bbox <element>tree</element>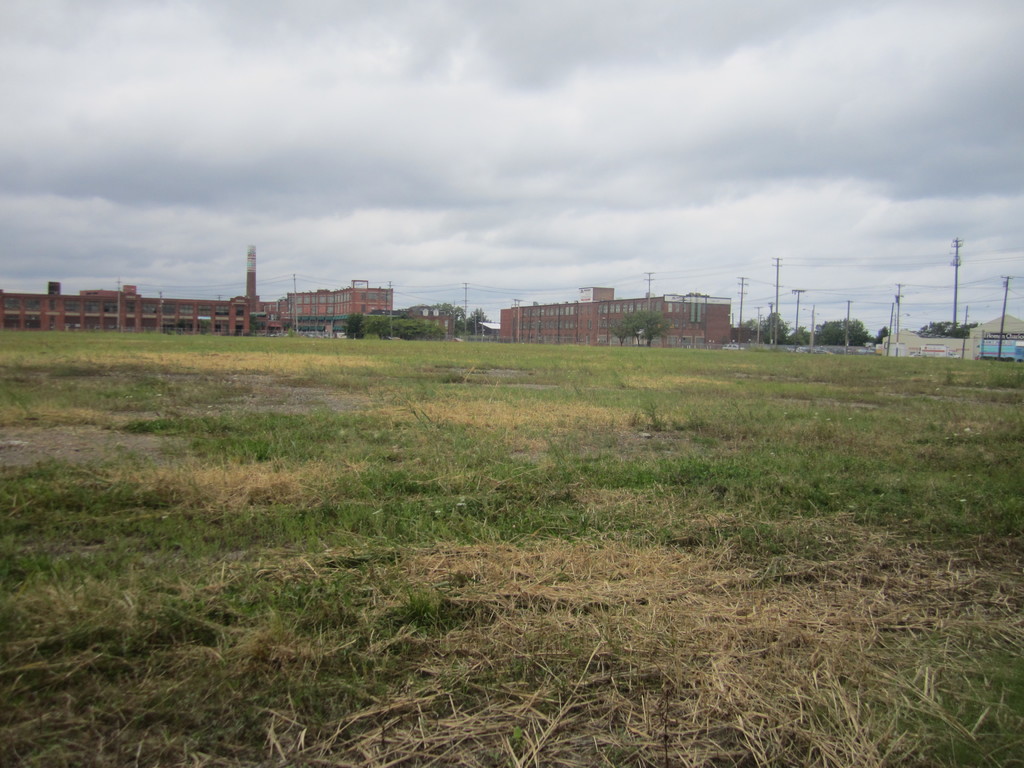
(912, 319, 981, 339)
